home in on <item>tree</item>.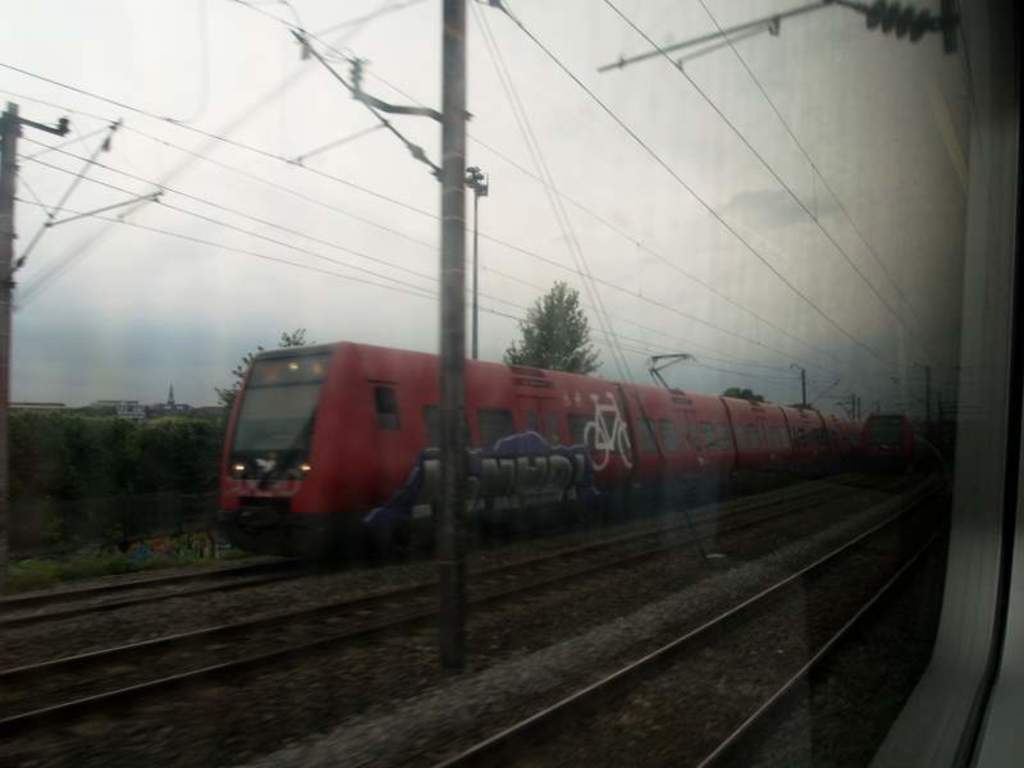
Homed in at [206,315,319,421].
